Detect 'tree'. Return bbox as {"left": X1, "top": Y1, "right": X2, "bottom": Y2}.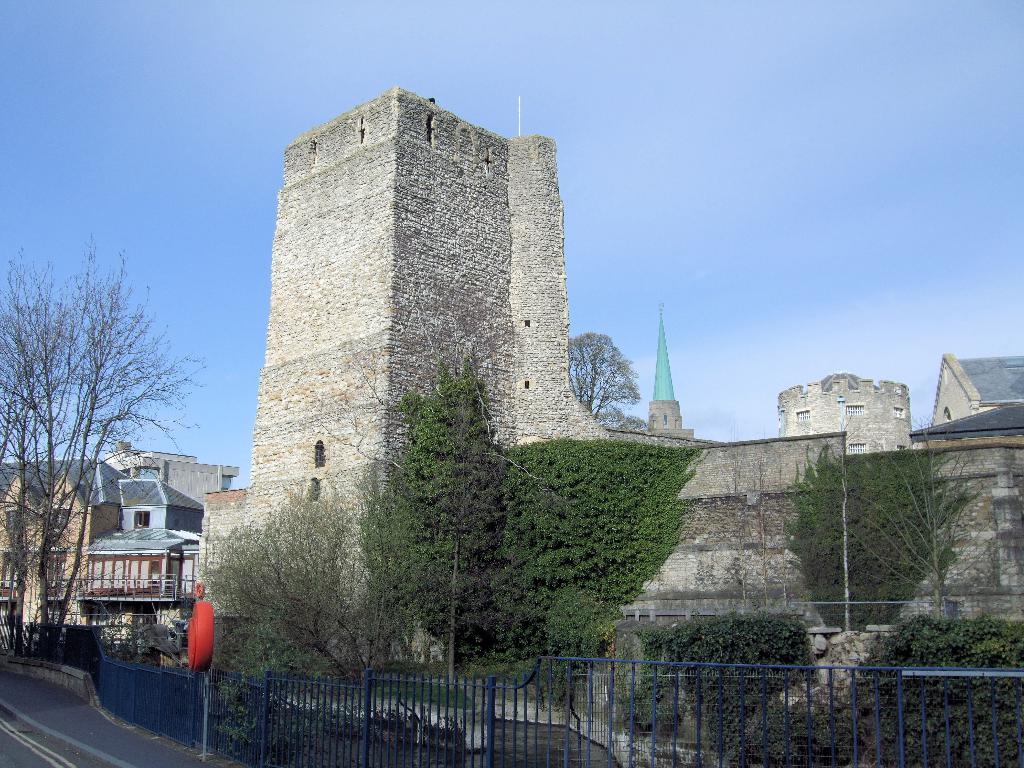
{"left": 570, "top": 330, "right": 644, "bottom": 422}.
